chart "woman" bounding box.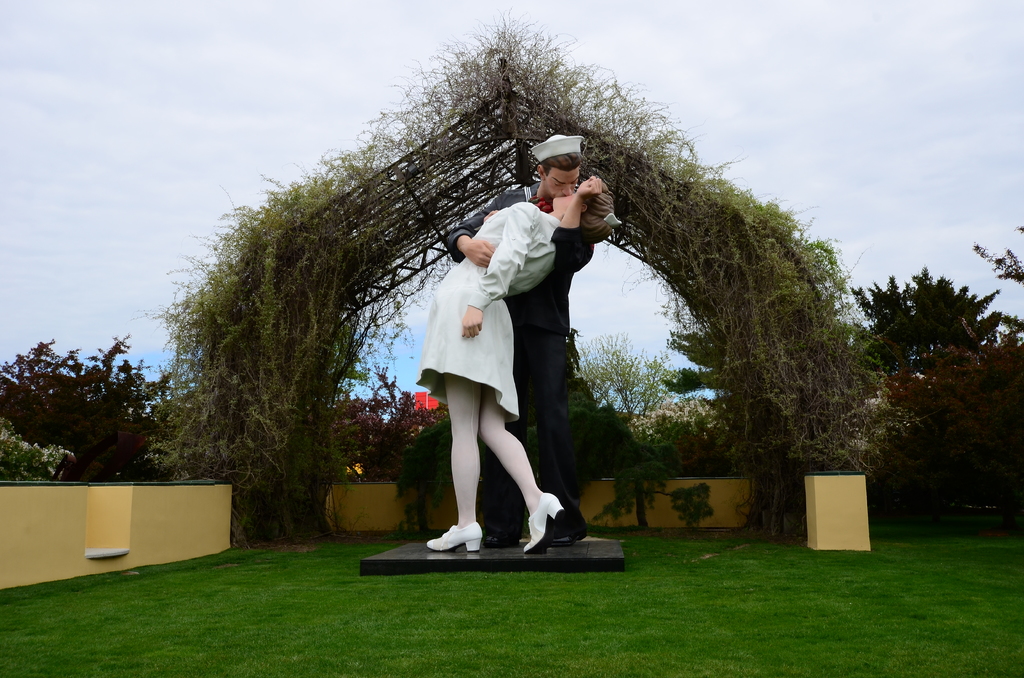
Charted: [407,172,585,559].
